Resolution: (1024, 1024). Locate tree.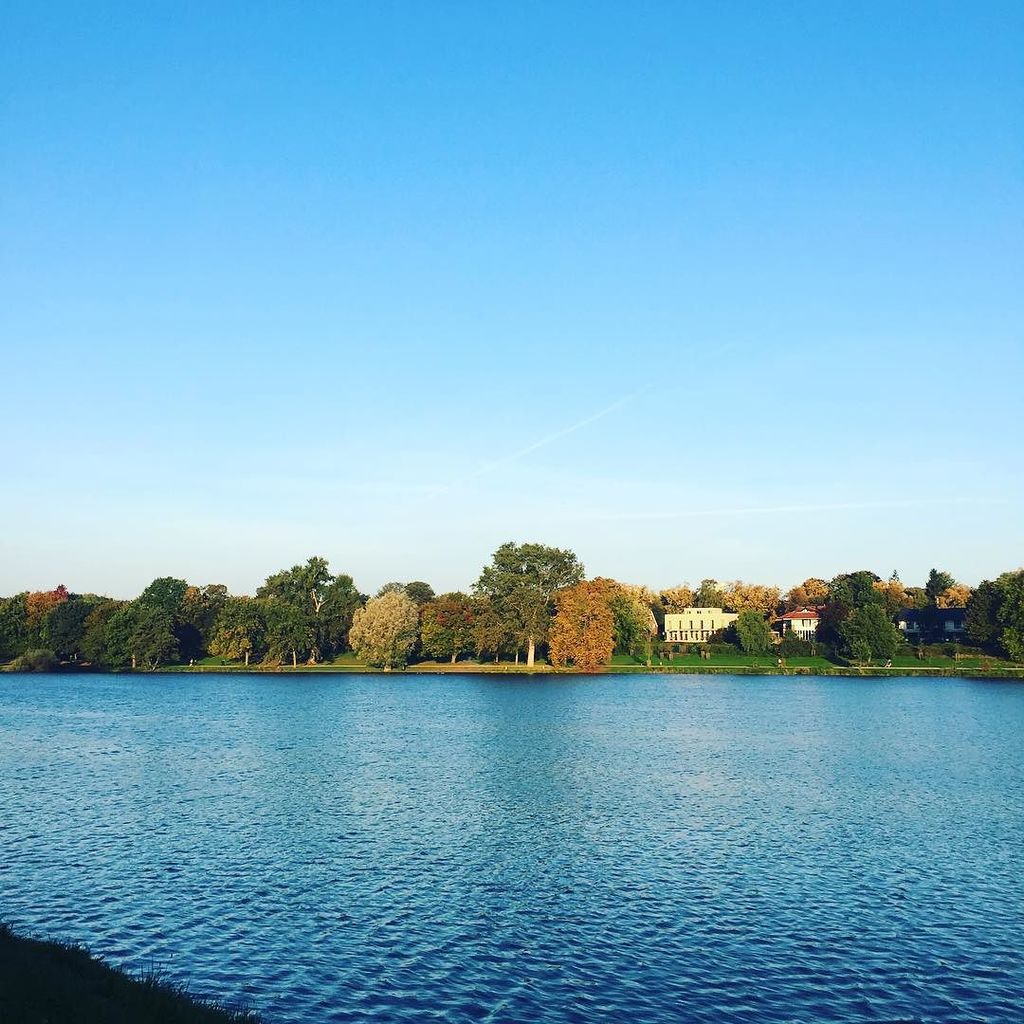
{"x1": 649, "y1": 586, "x2": 681, "y2": 649}.
